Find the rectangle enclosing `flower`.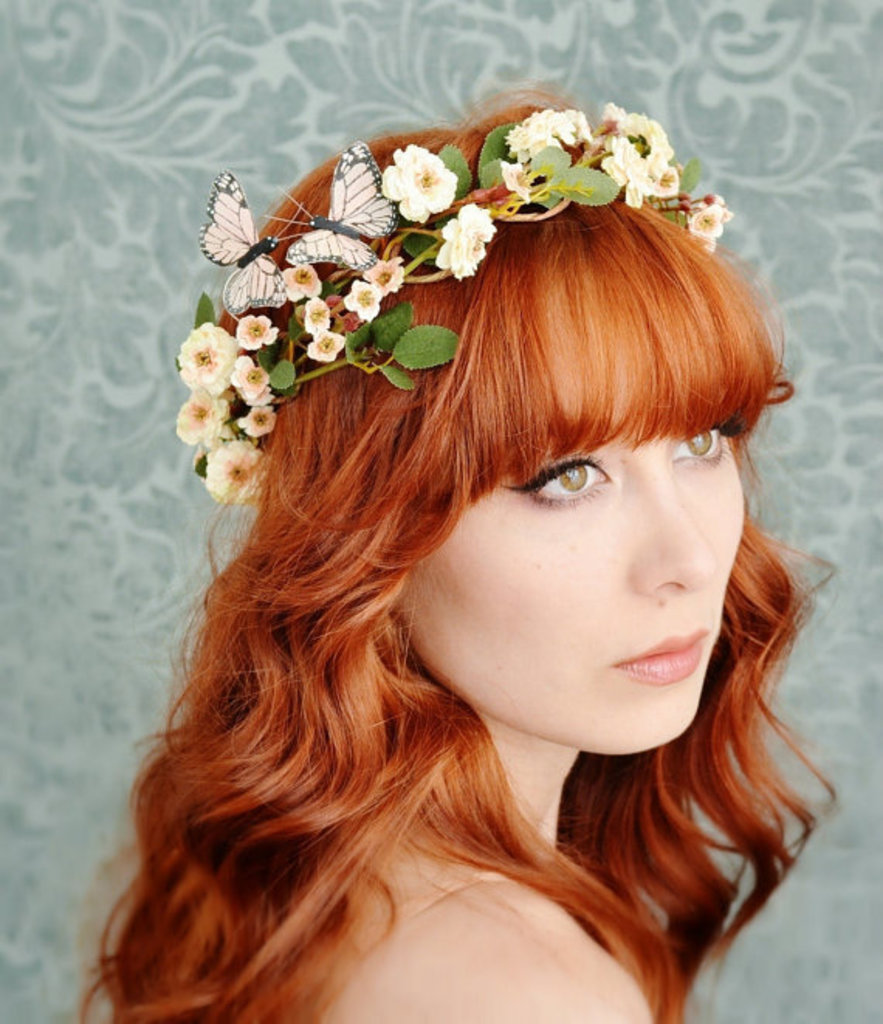
[285, 265, 319, 302].
